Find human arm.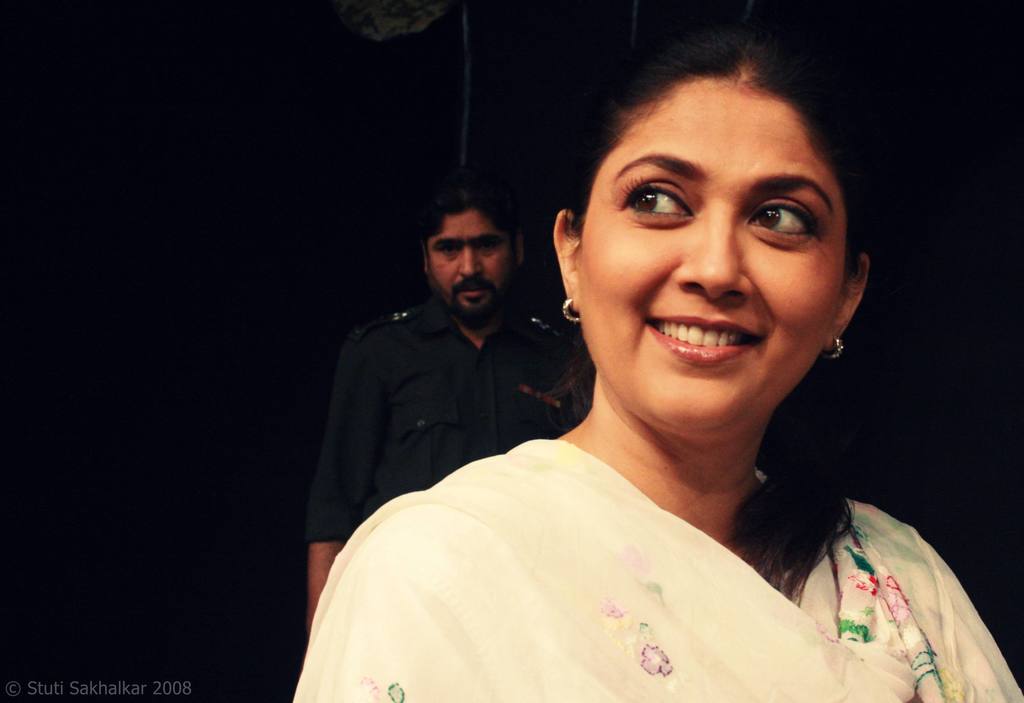
region(550, 322, 600, 430).
